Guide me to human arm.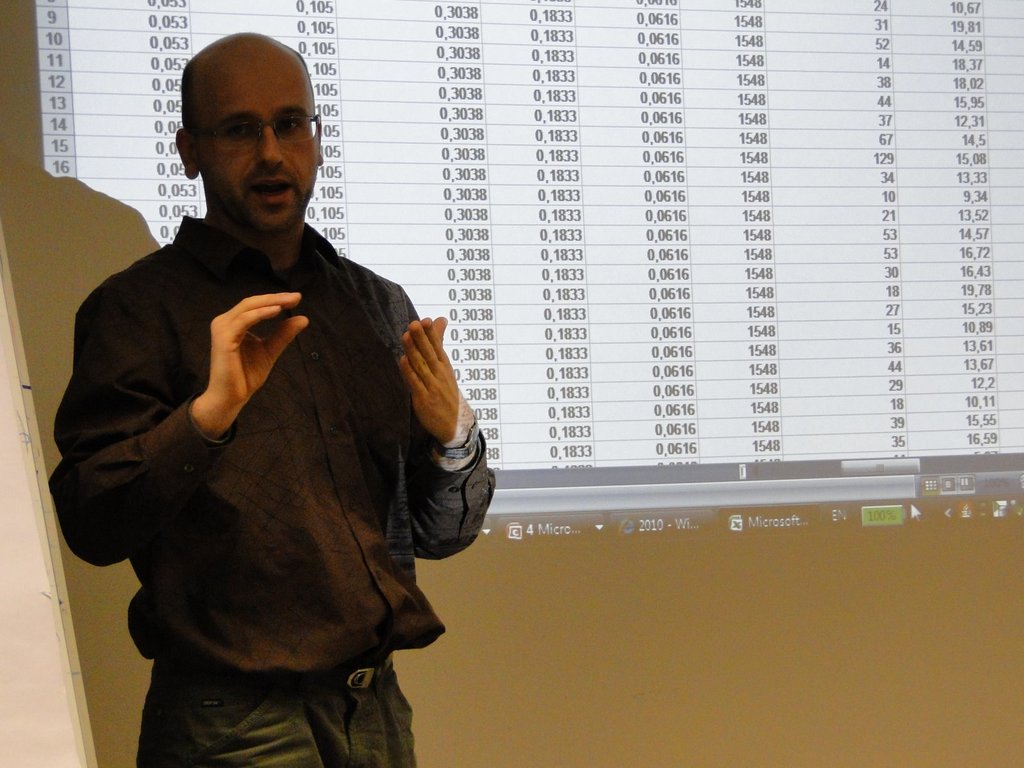
Guidance: <region>49, 273, 309, 567</region>.
